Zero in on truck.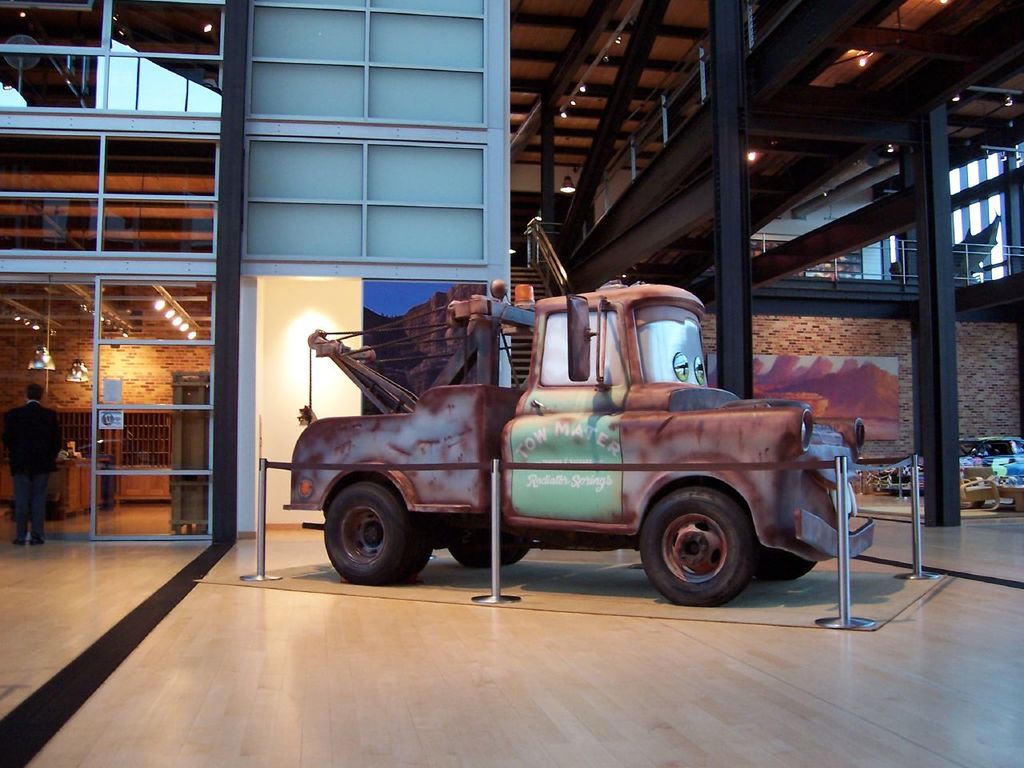
Zeroed in: select_region(960, 434, 1023, 486).
